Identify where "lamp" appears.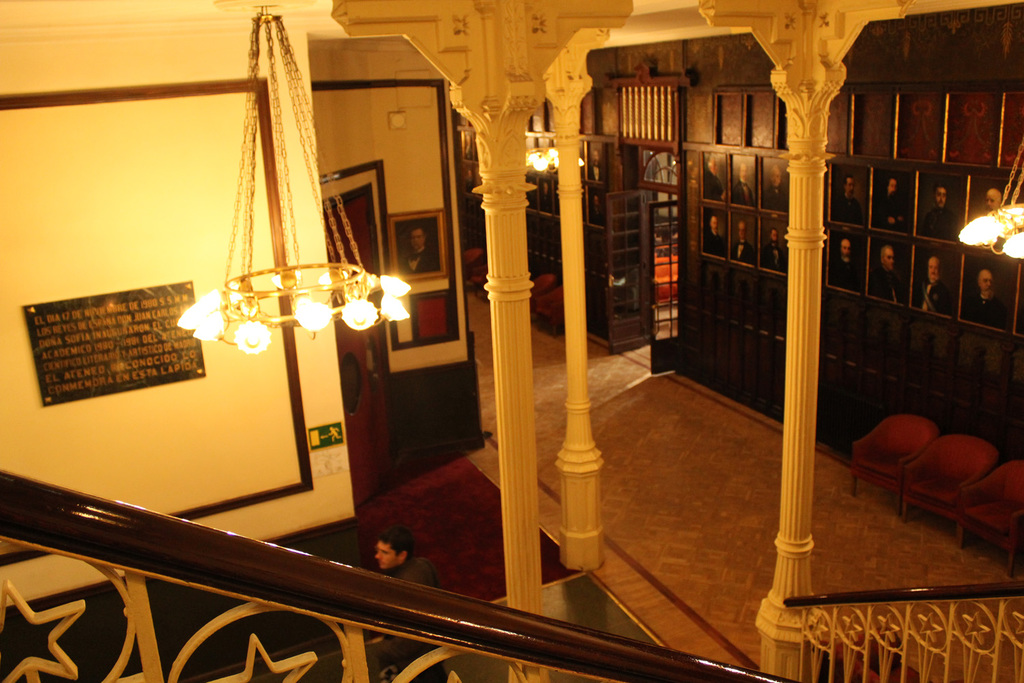
Appears at x1=995 y1=221 x2=1023 y2=256.
